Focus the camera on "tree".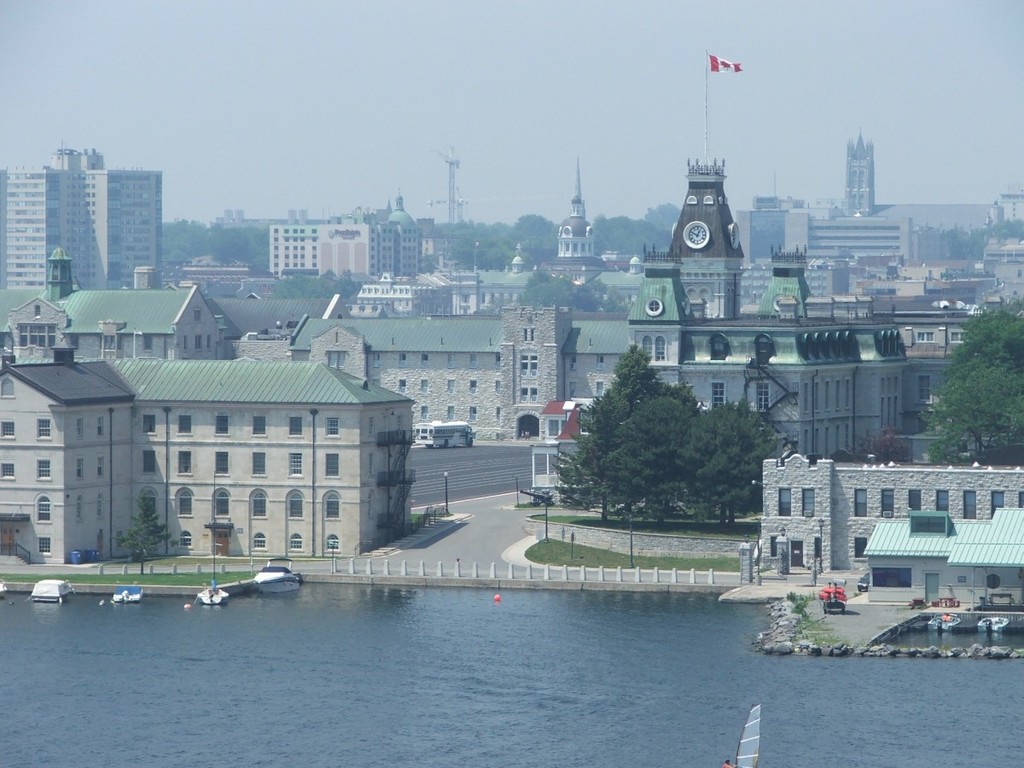
Focus region: Rect(922, 222, 1023, 257).
